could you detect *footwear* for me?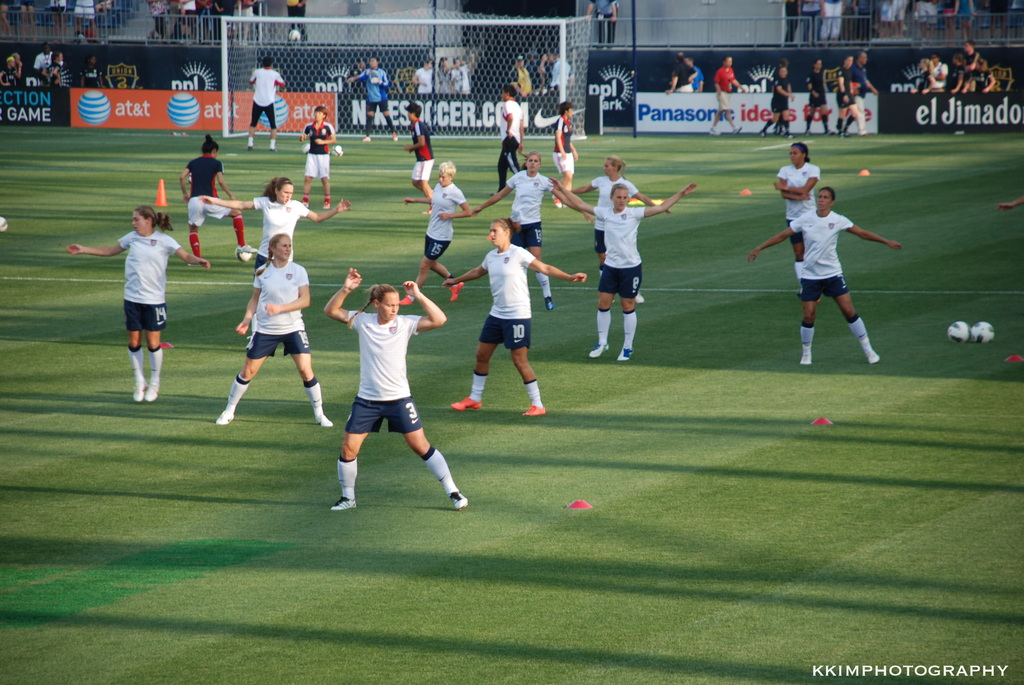
Detection result: <region>797, 349, 813, 363</region>.
